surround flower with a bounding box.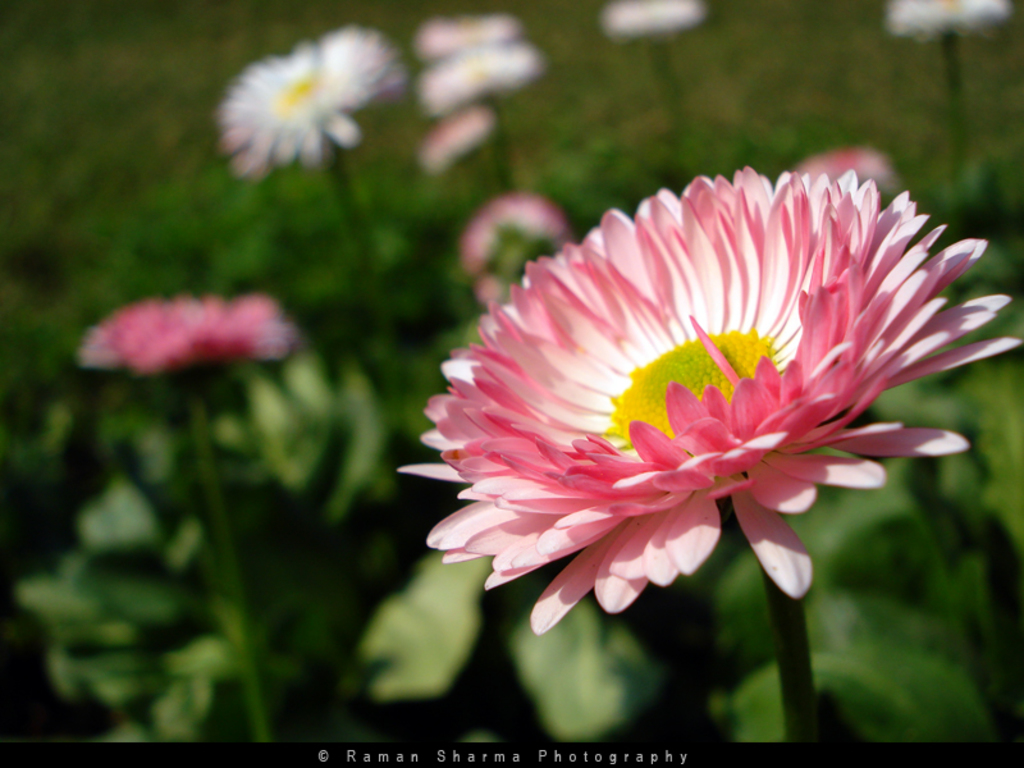
detection(78, 293, 291, 371).
